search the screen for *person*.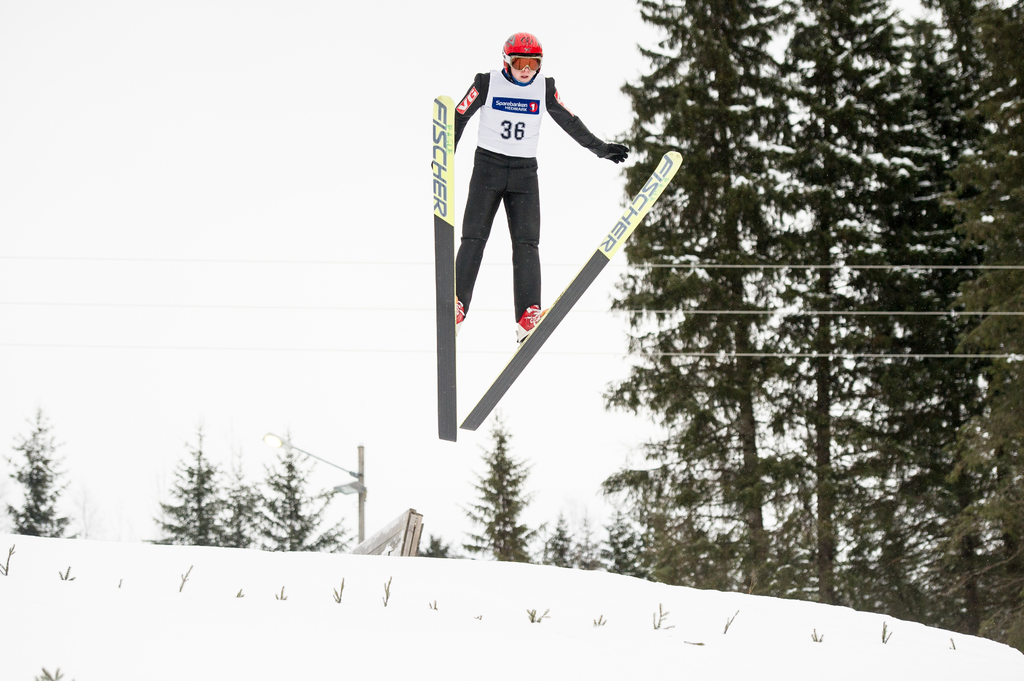
Found at 456/22/627/343.
